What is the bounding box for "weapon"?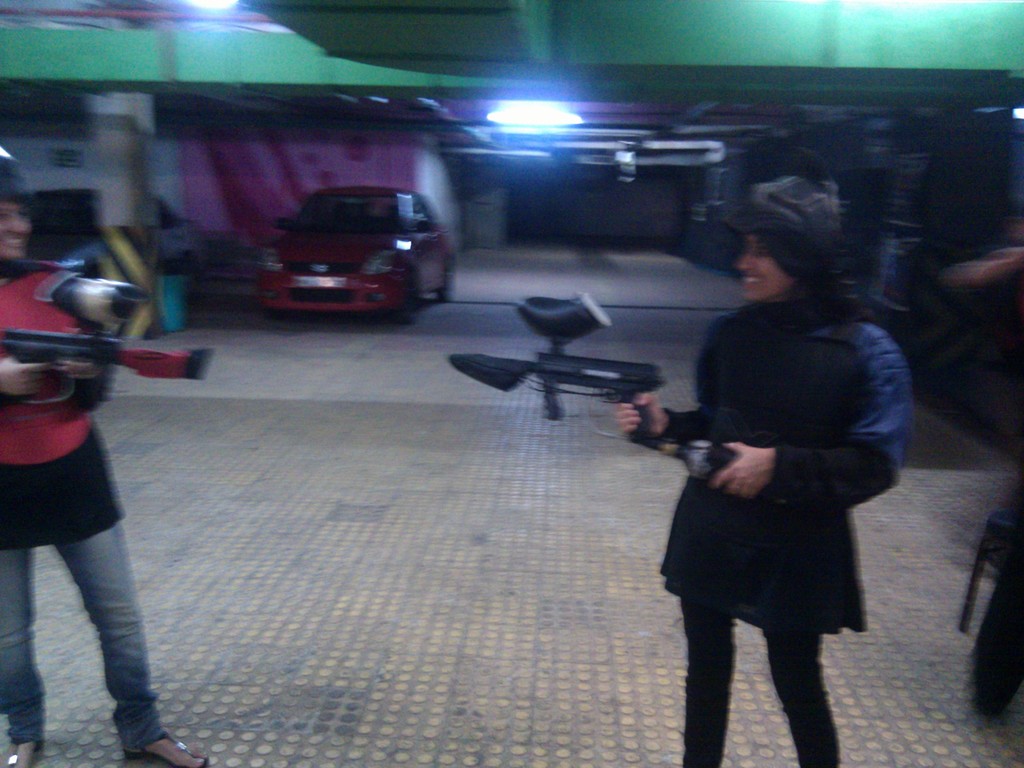
region(458, 325, 692, 457).
